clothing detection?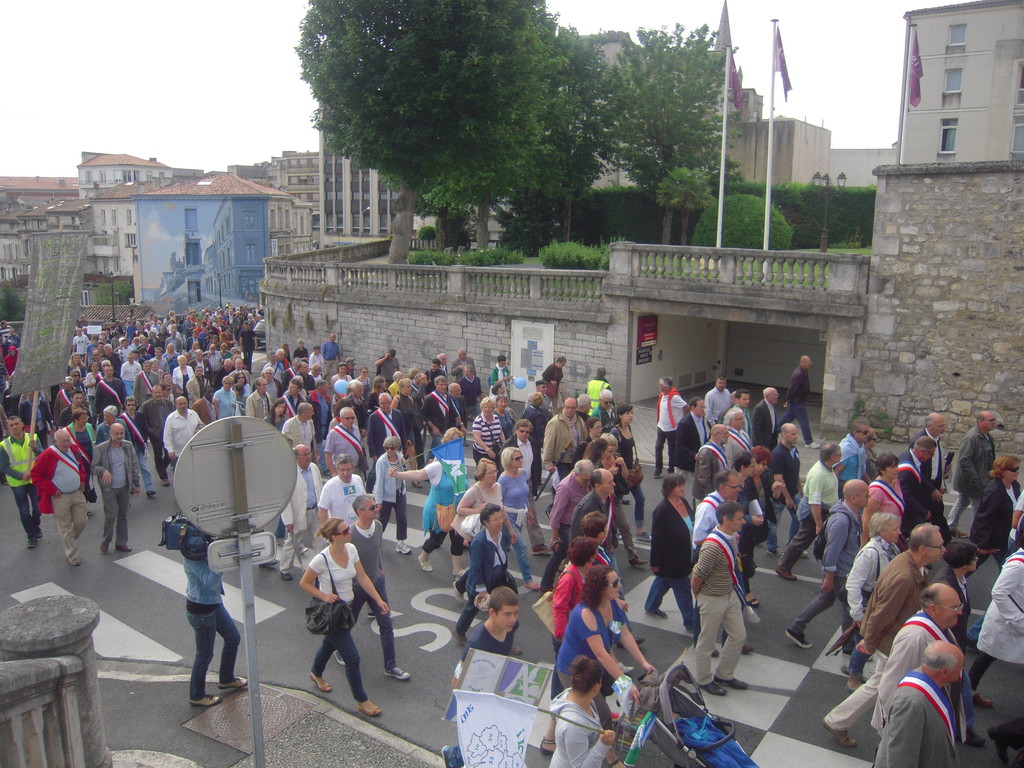
left=471, top=409, right=503, bottom=466
